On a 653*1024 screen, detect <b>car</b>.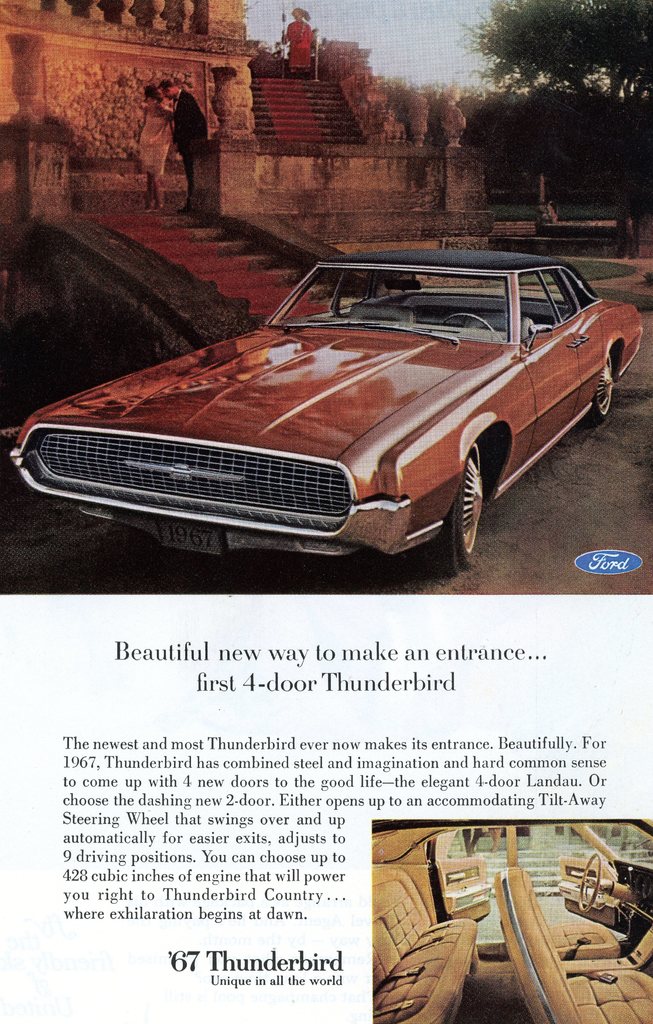
<box>369,816,652,1021</box>.
